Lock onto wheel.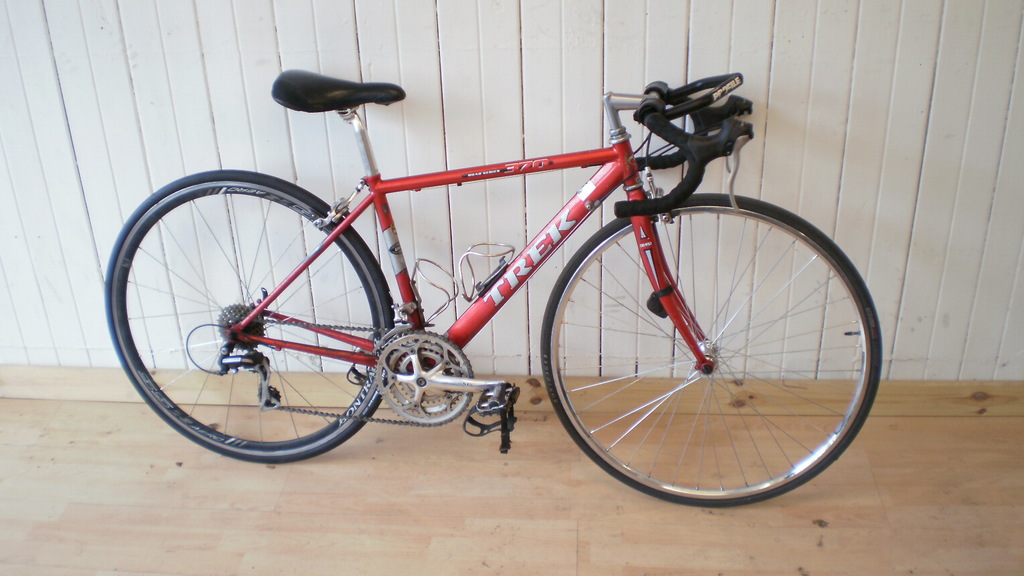
Locked: <box>487,200,886,485</box>.
